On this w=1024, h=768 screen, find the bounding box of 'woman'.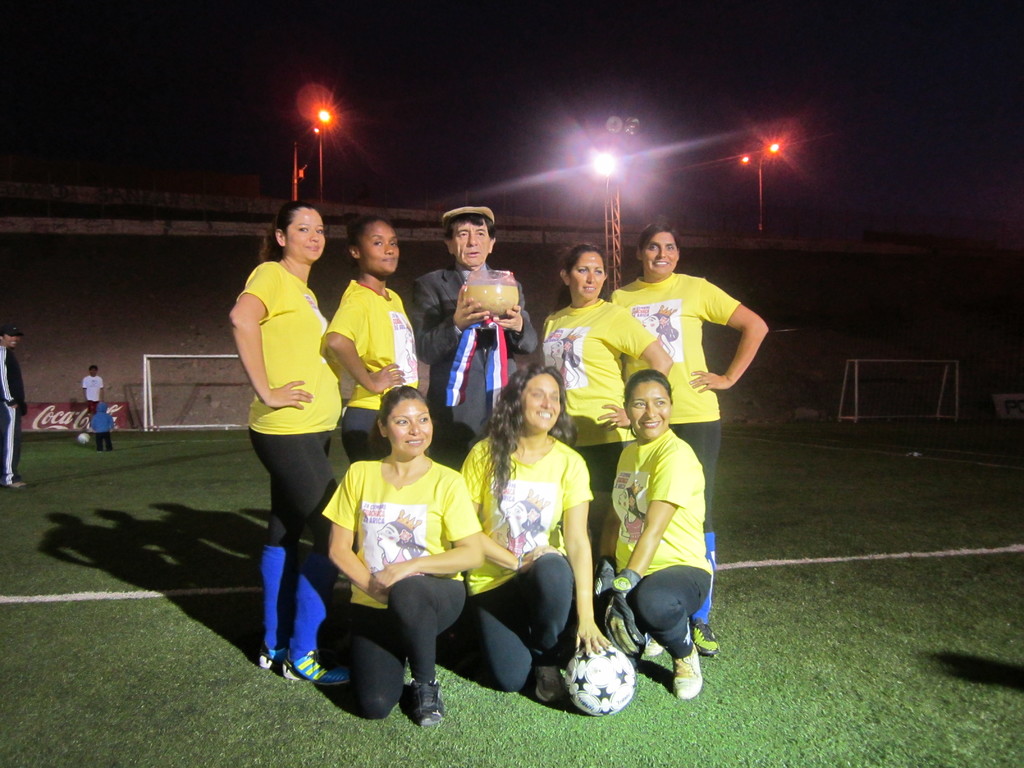
Bounding box: <bbox>460, 362, 620, 701</bbox>.
